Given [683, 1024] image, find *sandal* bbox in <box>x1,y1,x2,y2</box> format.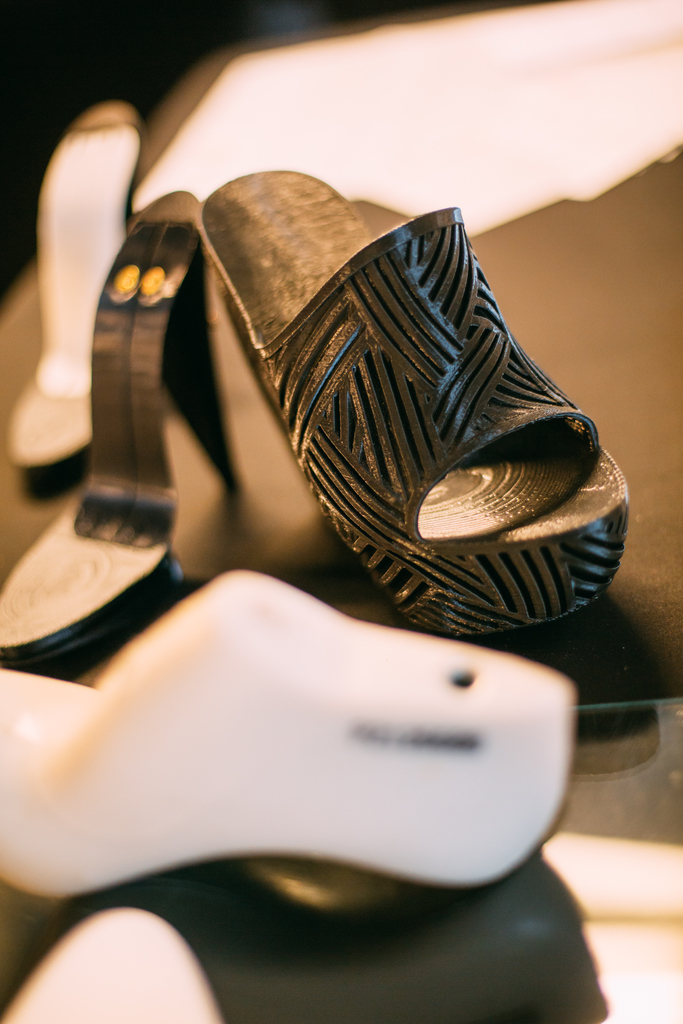
<box>229,111,633,669</box>.
